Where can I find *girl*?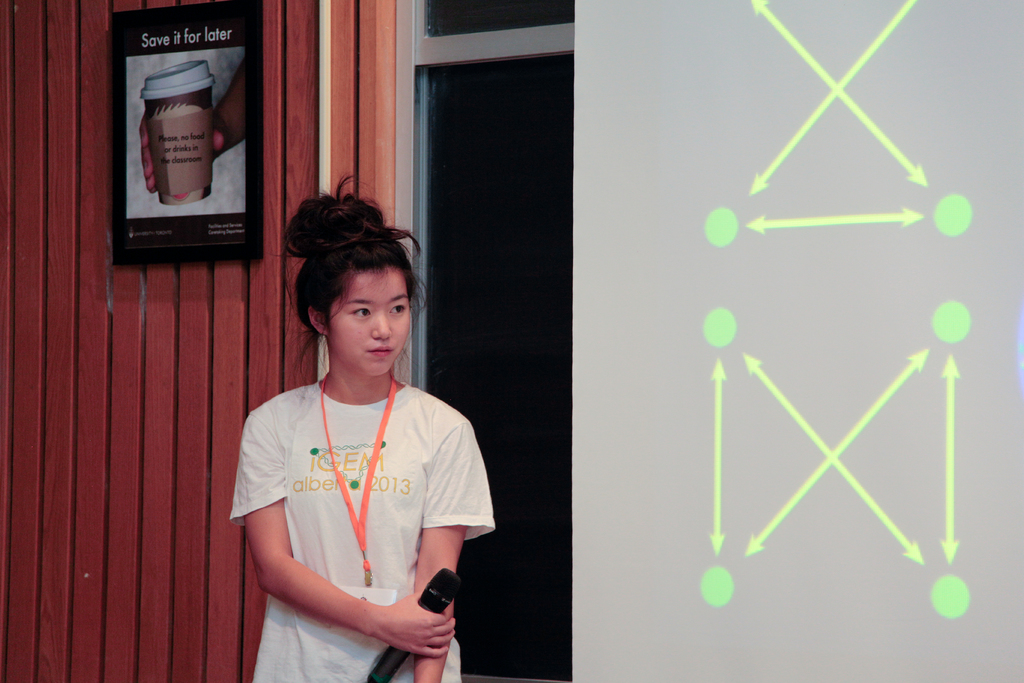
You can find it at l=228, t=175, r=497, b=682.
